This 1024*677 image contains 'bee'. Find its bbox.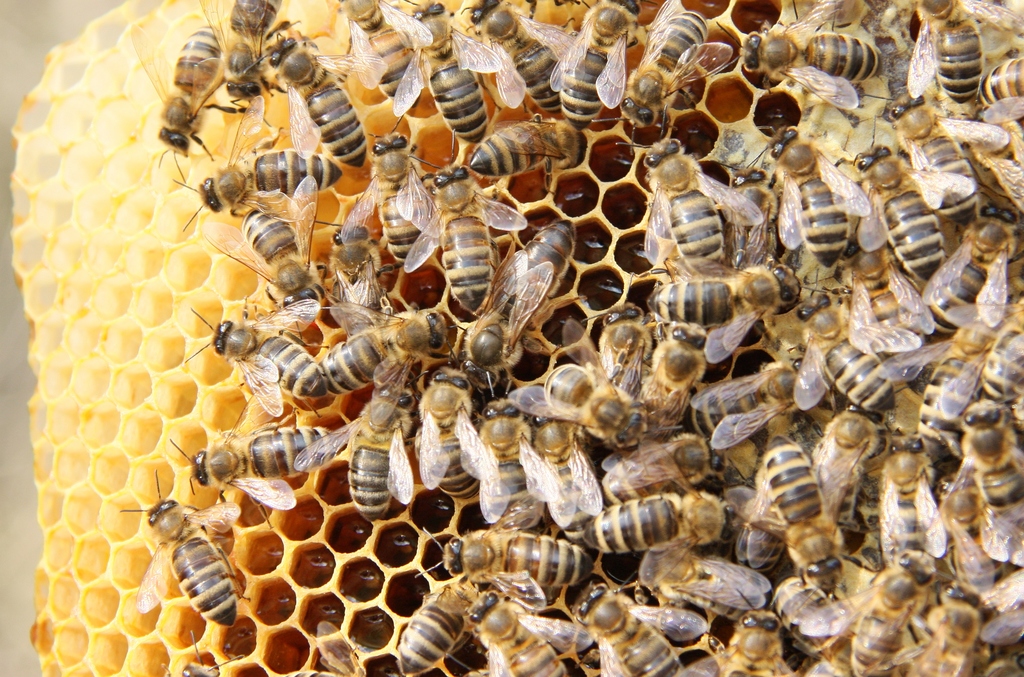
980 46 1023 134.
